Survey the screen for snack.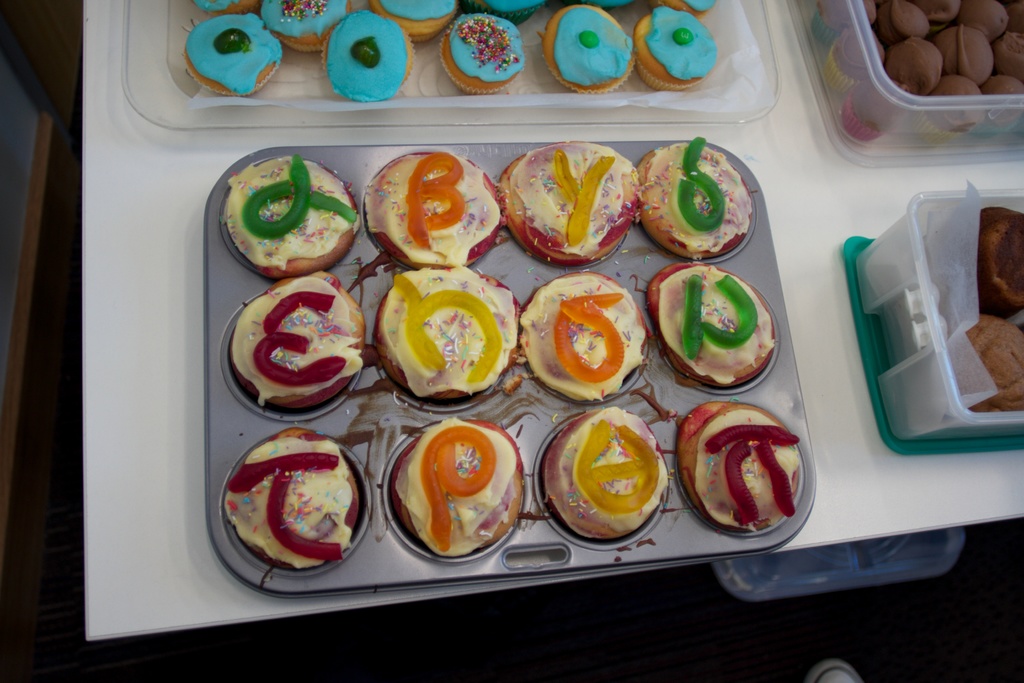
Survey found: l=191, t=10, r=288, b=96.
